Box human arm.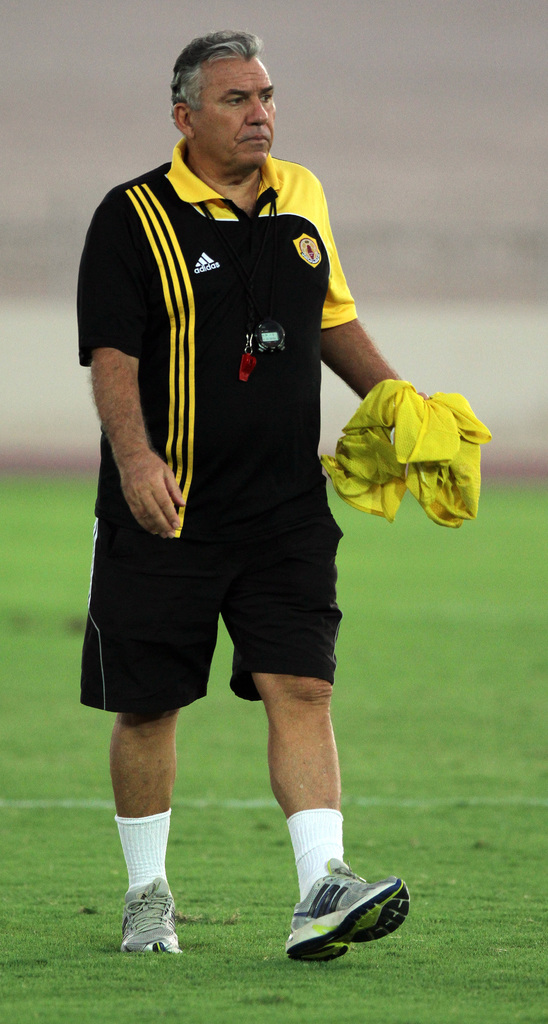
locate(83, 270, 163, 535).
